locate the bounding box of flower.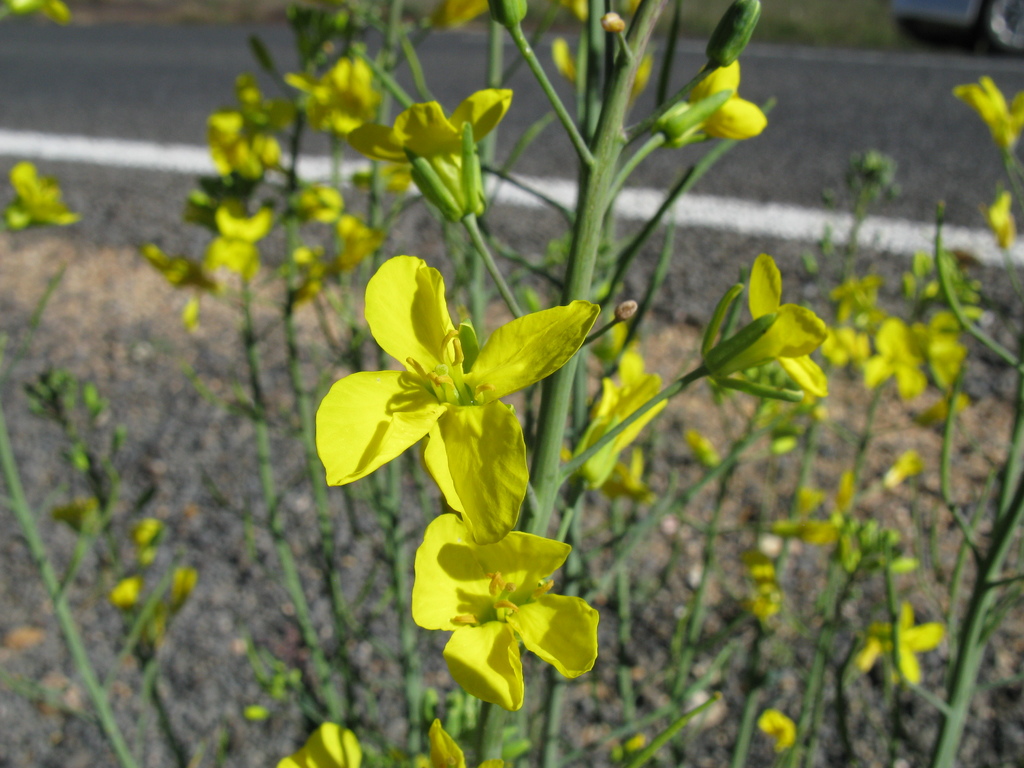
Bounding box: (x1=12, y1=148, x2=91, y2=230).
